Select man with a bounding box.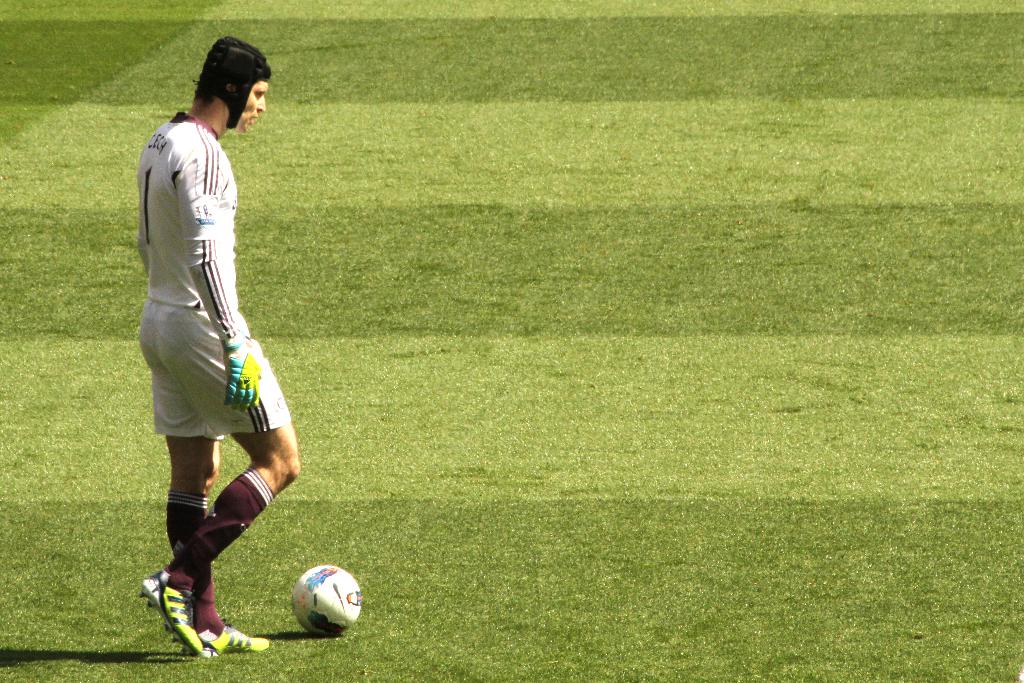
[x1=131, y1=35, x2=306, y2=659].
